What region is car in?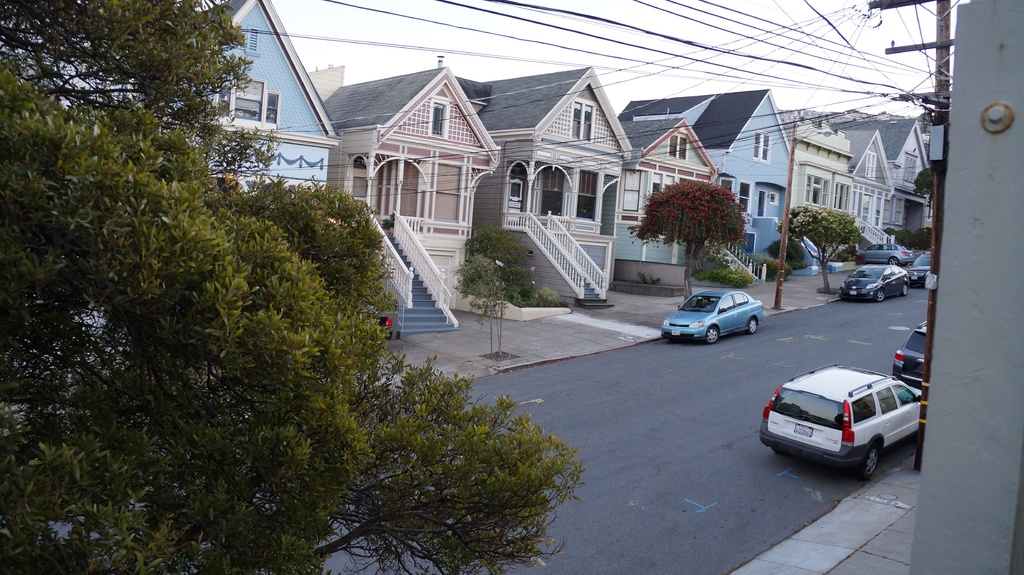
detection(893, 321, 926, 390).
